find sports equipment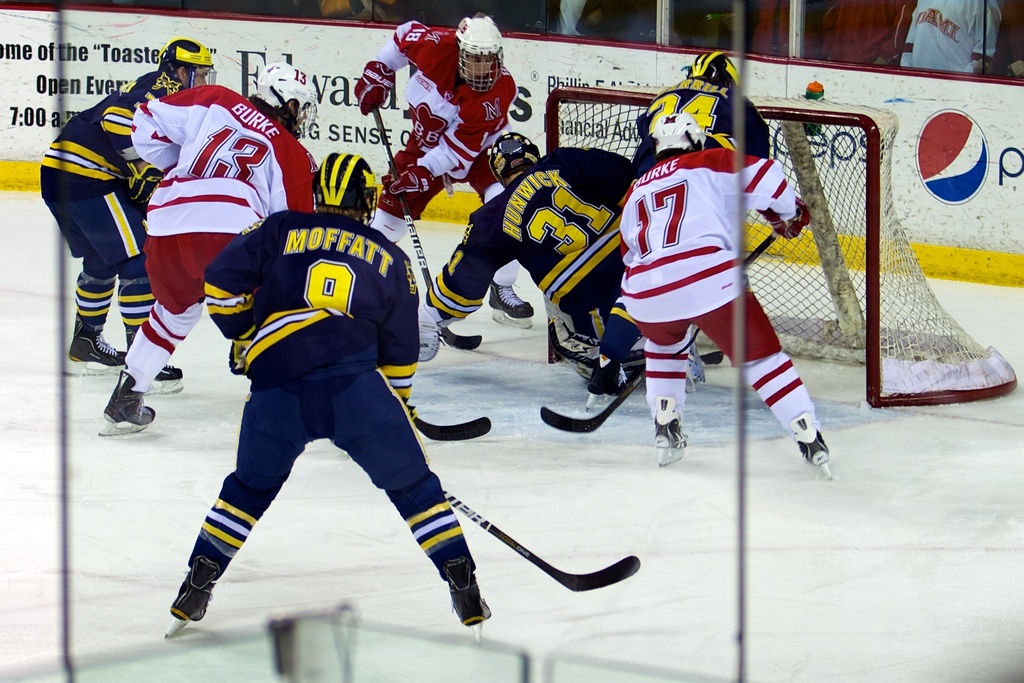
box(167, 558, 212, 639)
